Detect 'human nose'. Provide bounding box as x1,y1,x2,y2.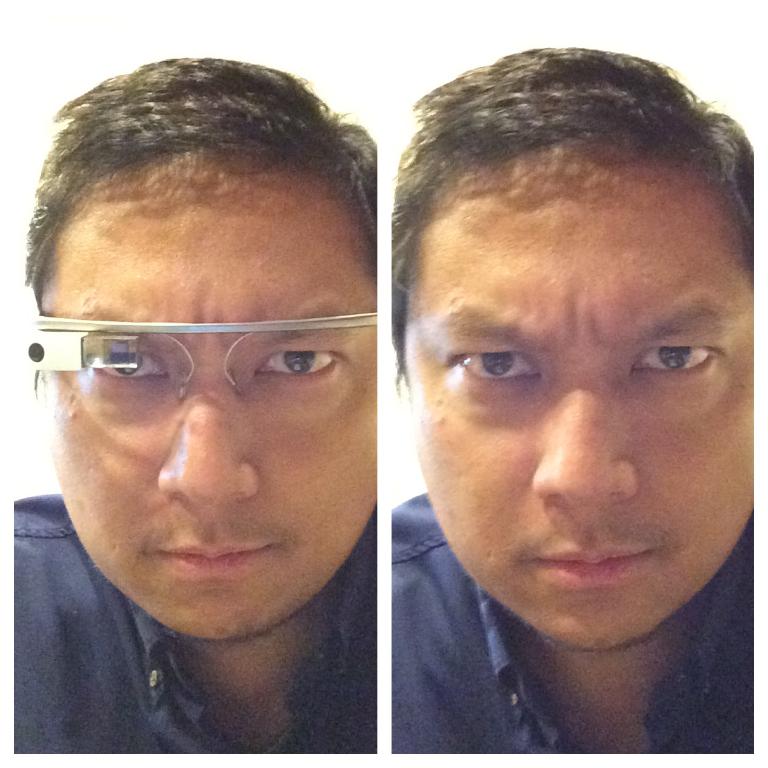
529,371,642,508.
